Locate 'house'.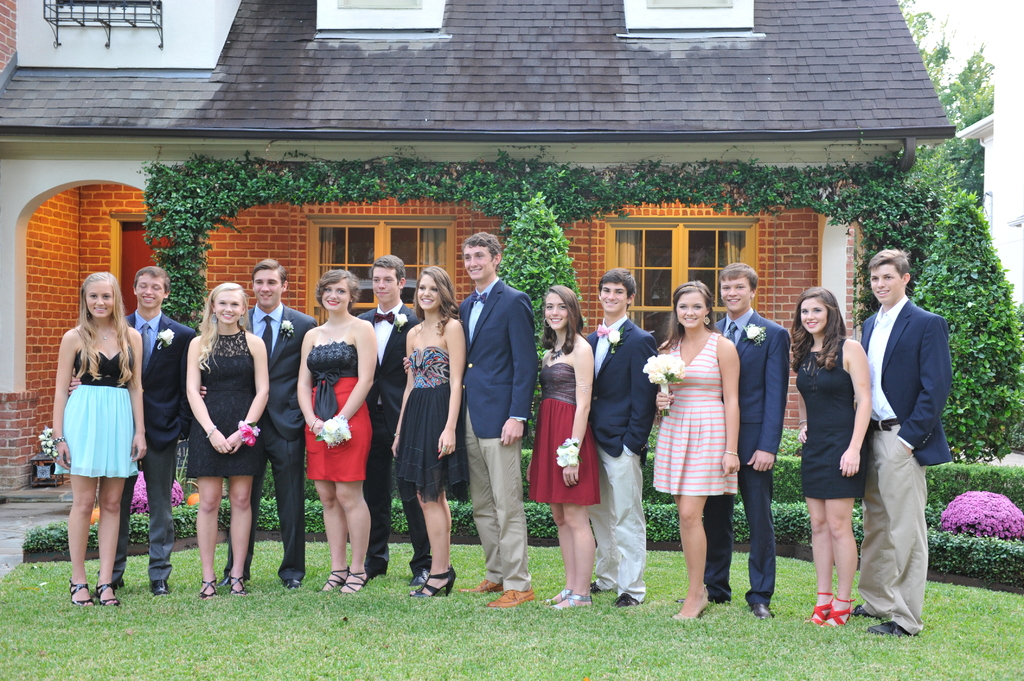
Bounding box: <bbox>0, 0, 953, 548</bbox>.
